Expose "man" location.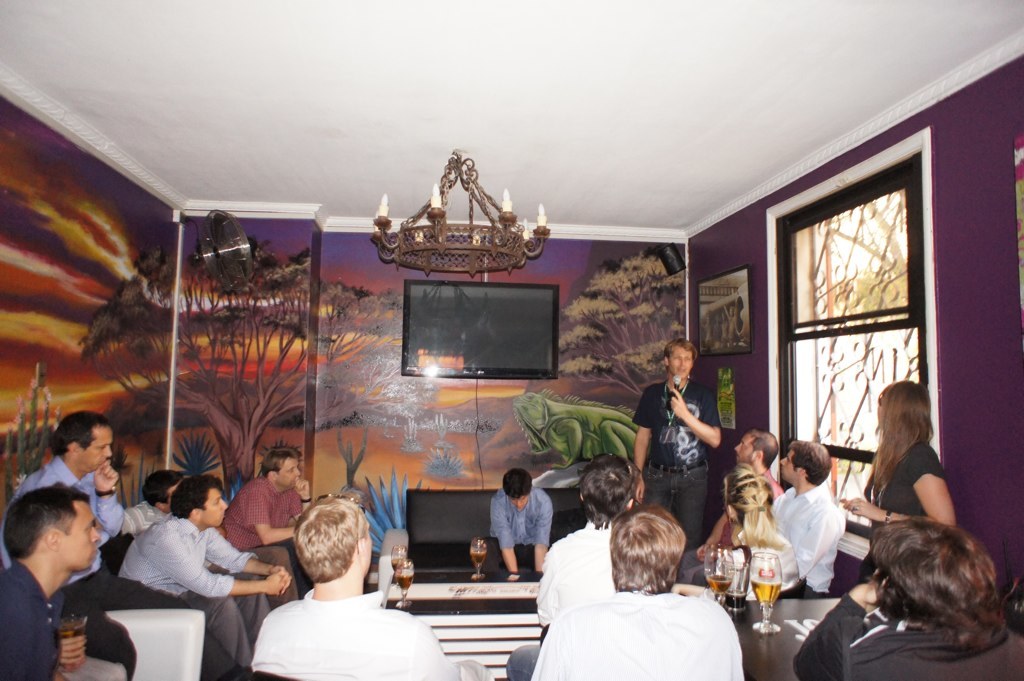
Exposed at crop(233, 445, 308, 598).
